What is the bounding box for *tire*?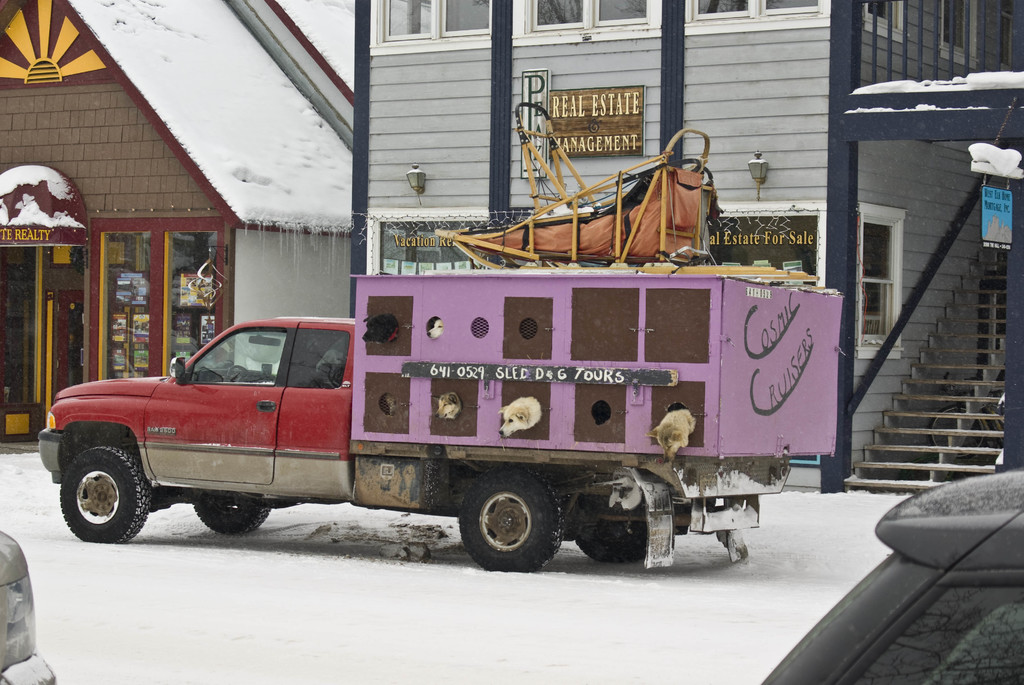
[450,473,559,572].
